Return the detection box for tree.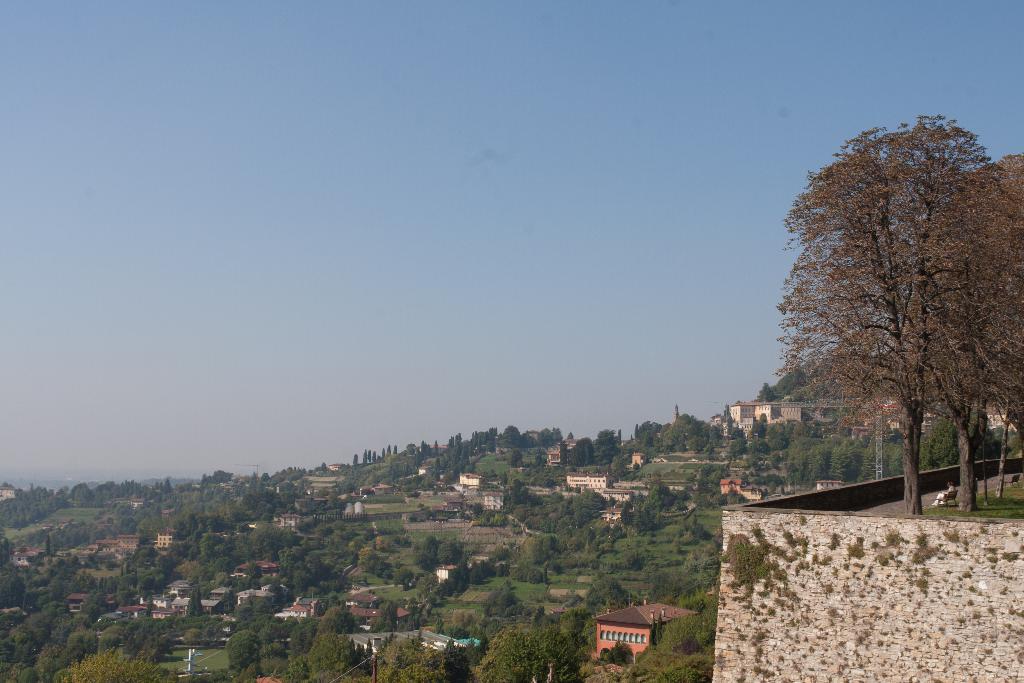
[748,434,774,450].
